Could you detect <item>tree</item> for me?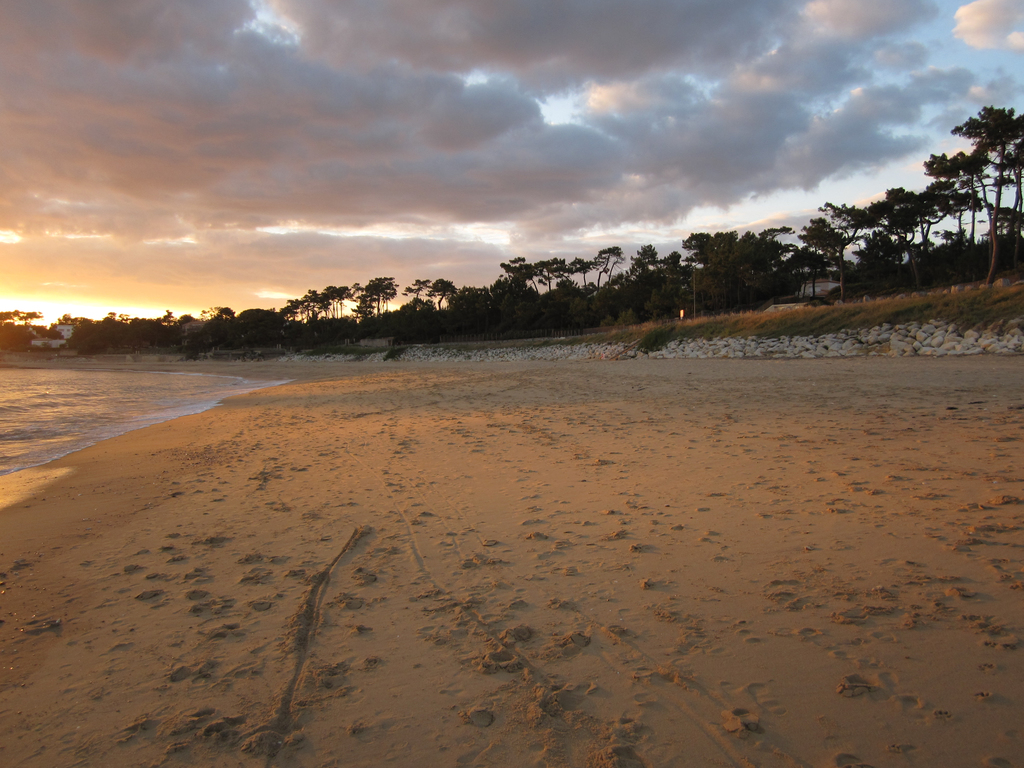
Detection result: <region>824, 183, 943, 291</region>.
